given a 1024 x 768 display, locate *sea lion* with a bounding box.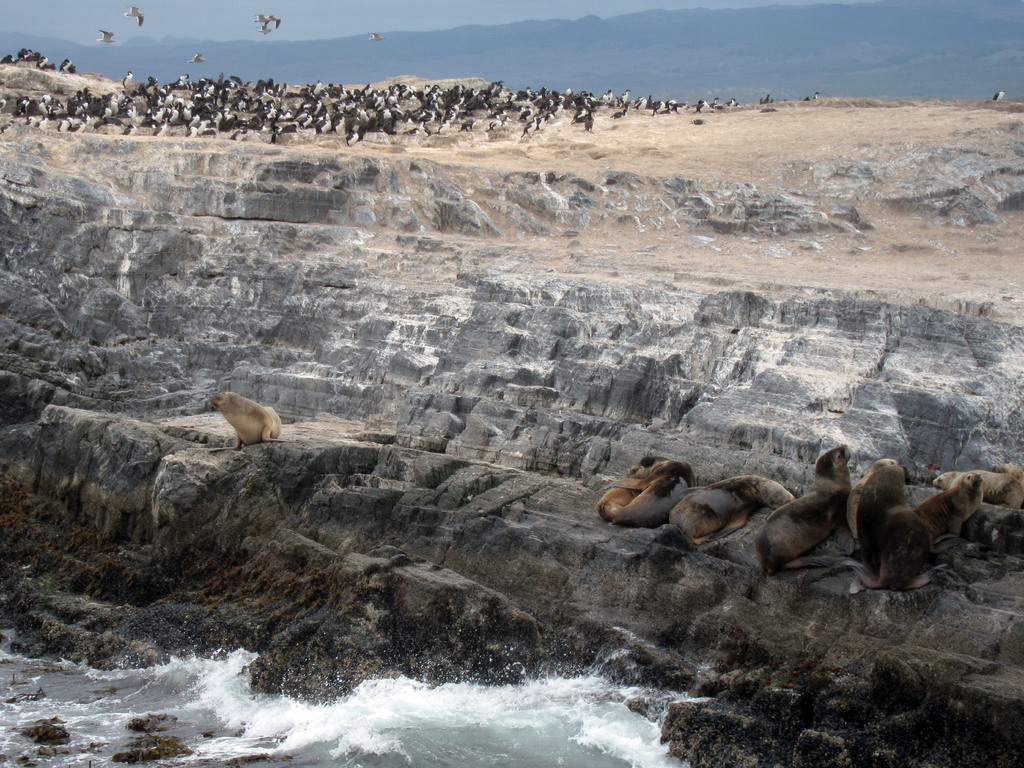
Located: <bbox>209, 392, 279, 445</bbox>.
